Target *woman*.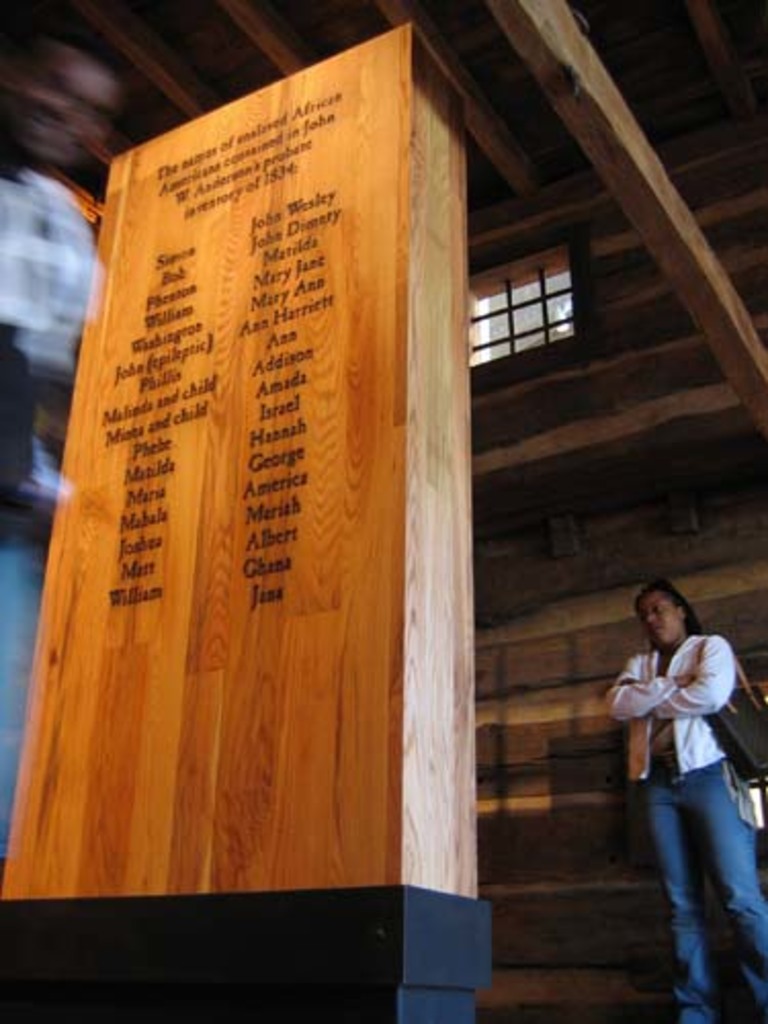
Target region: pyautogui.locateOnScreen(604, 580, 766, 1022).
